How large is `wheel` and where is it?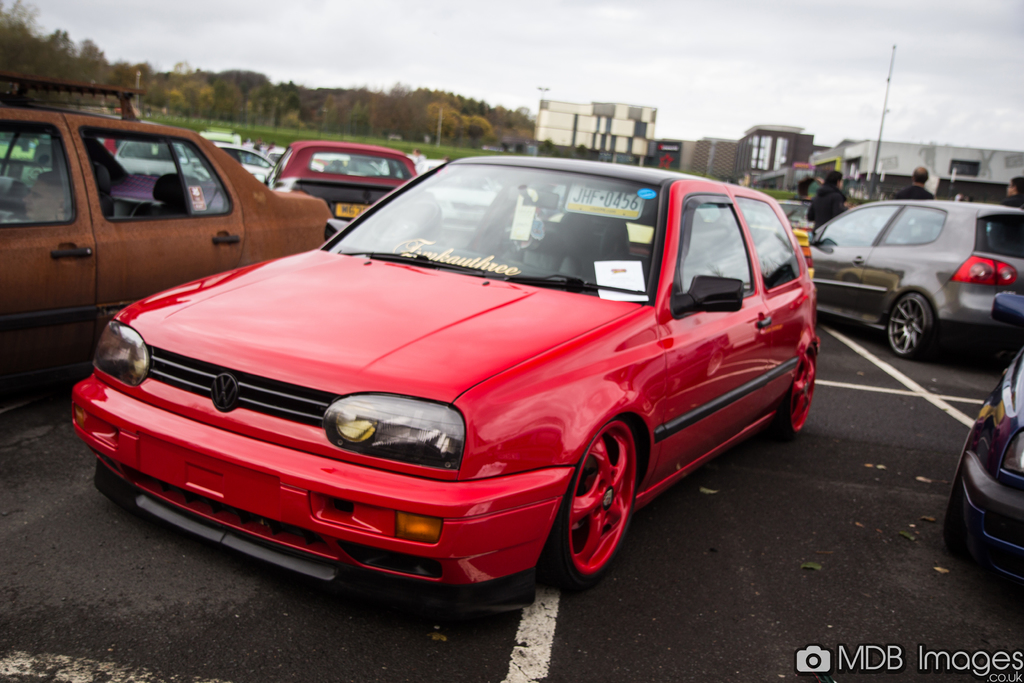
Bounding box: <region>940, 427, 977, 561</region>.
